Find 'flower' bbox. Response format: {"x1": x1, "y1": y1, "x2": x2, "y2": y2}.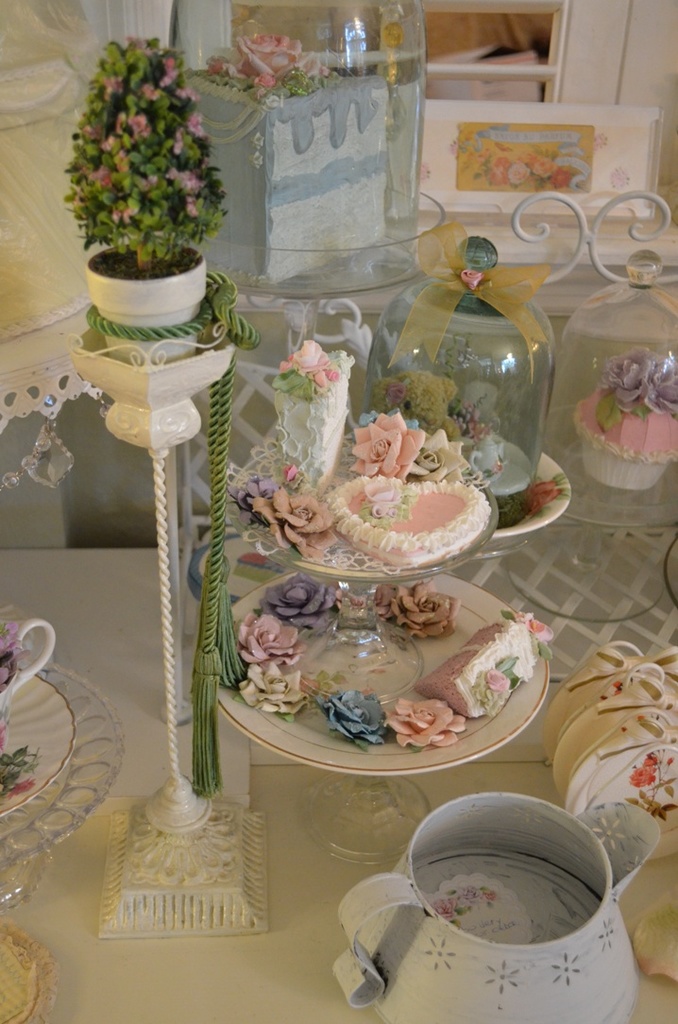
{"x1": 514, "y1": 615, "x2": 553, "y2": 636}.
